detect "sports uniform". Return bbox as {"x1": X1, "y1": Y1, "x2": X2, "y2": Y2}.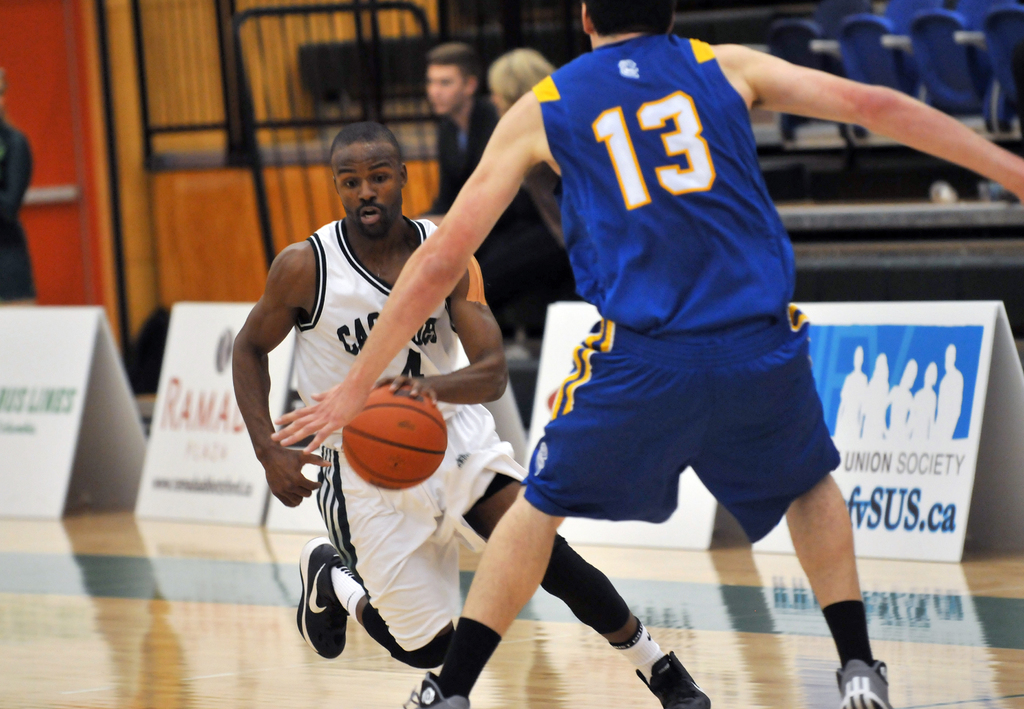
{"x1": 314, "y1": 218, "x2": 529, "y2": 664}.
